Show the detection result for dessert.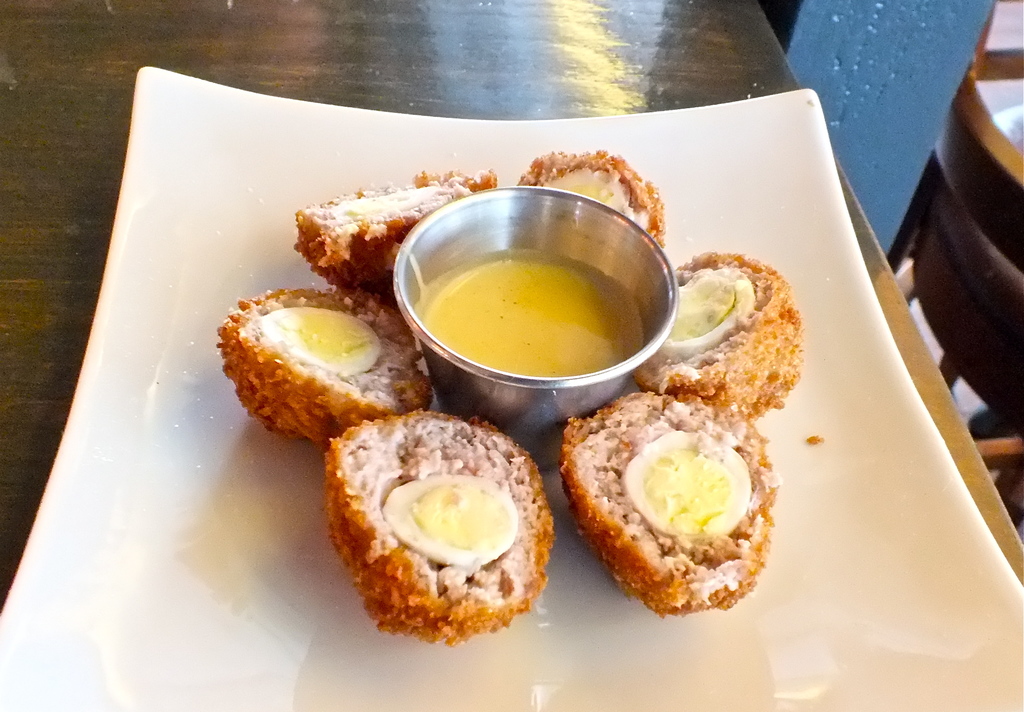
559 400 779 618.
